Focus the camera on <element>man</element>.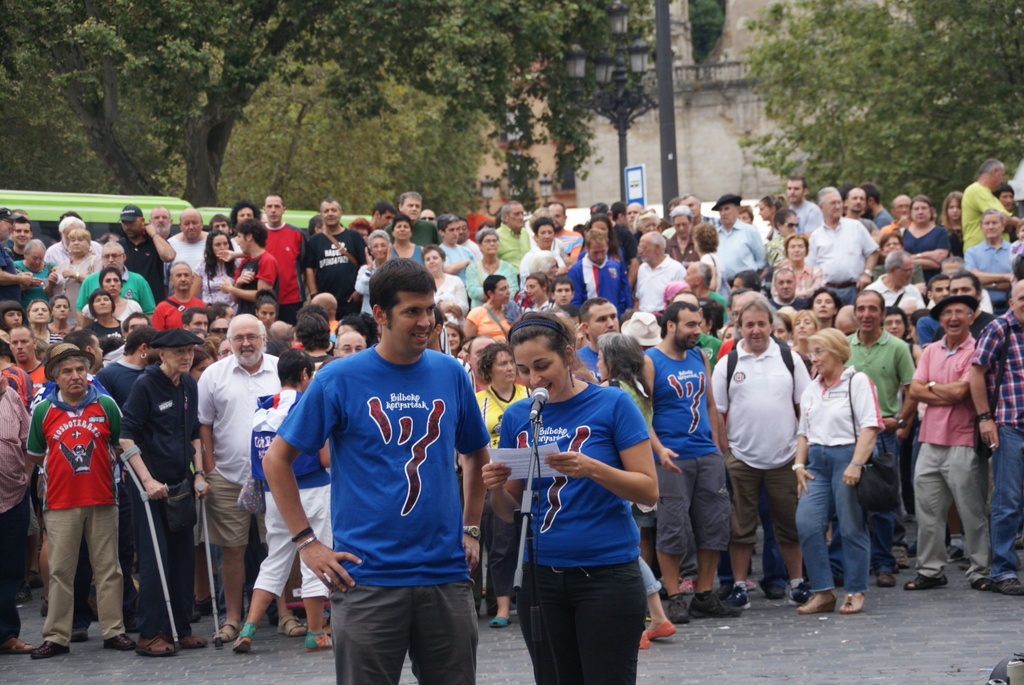
Focus region: <bbox>4, 216, 33, 262</bbox>.
